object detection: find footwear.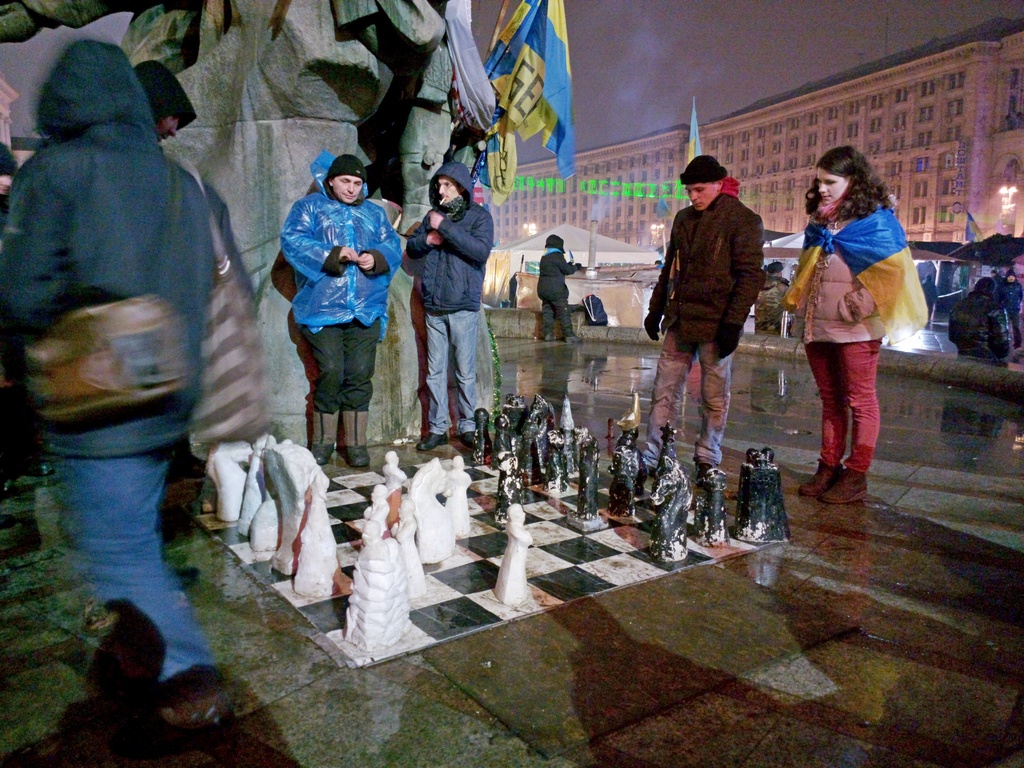
(539, 330, 552, 342).
